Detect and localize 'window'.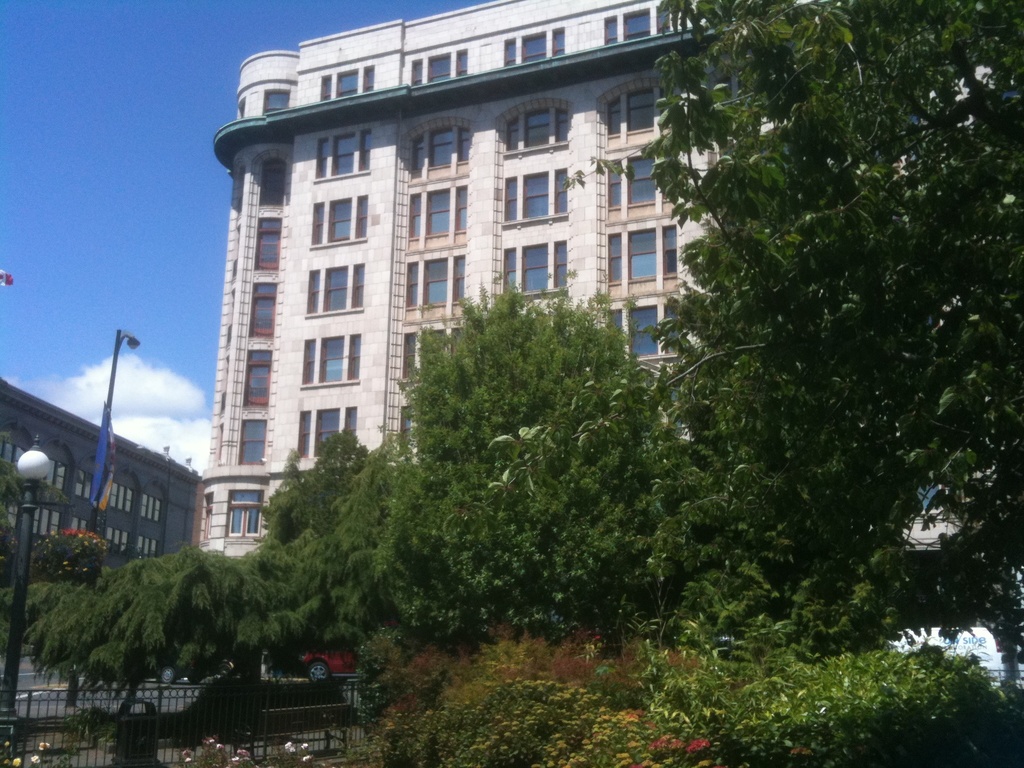
Localized at box(524, 35, 546, 62).
